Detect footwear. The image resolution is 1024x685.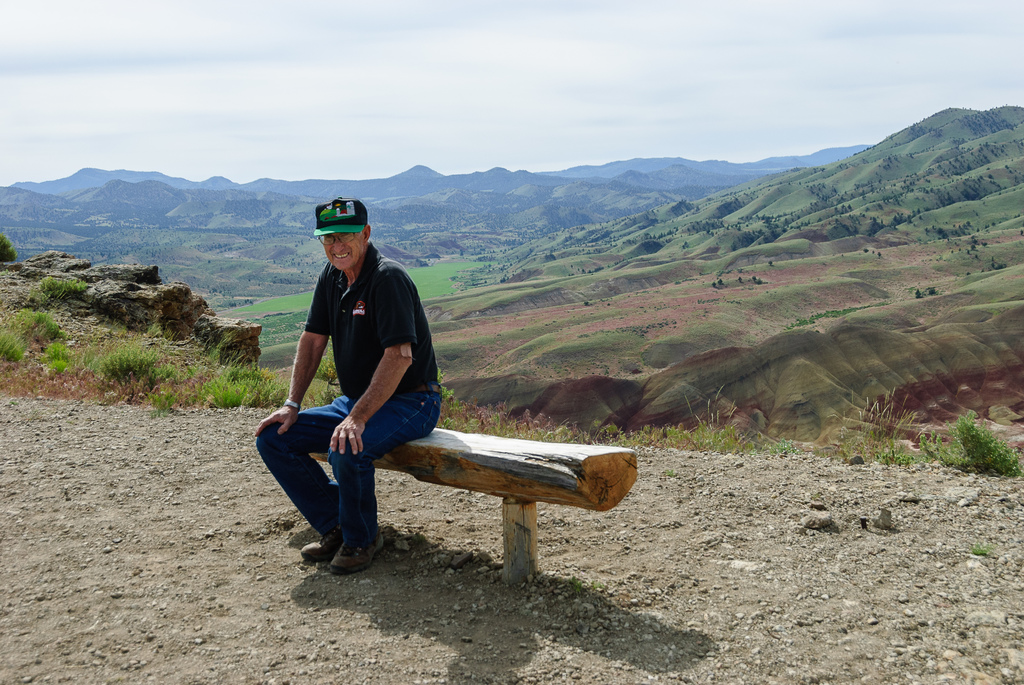
box=[328, 539, 384, 574].
